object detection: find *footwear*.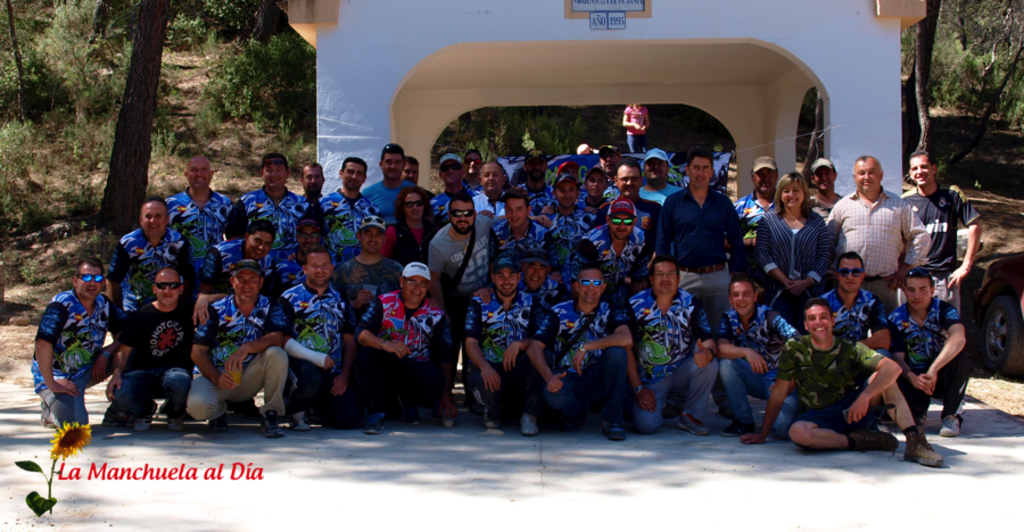
40, 400, 58, 426.
